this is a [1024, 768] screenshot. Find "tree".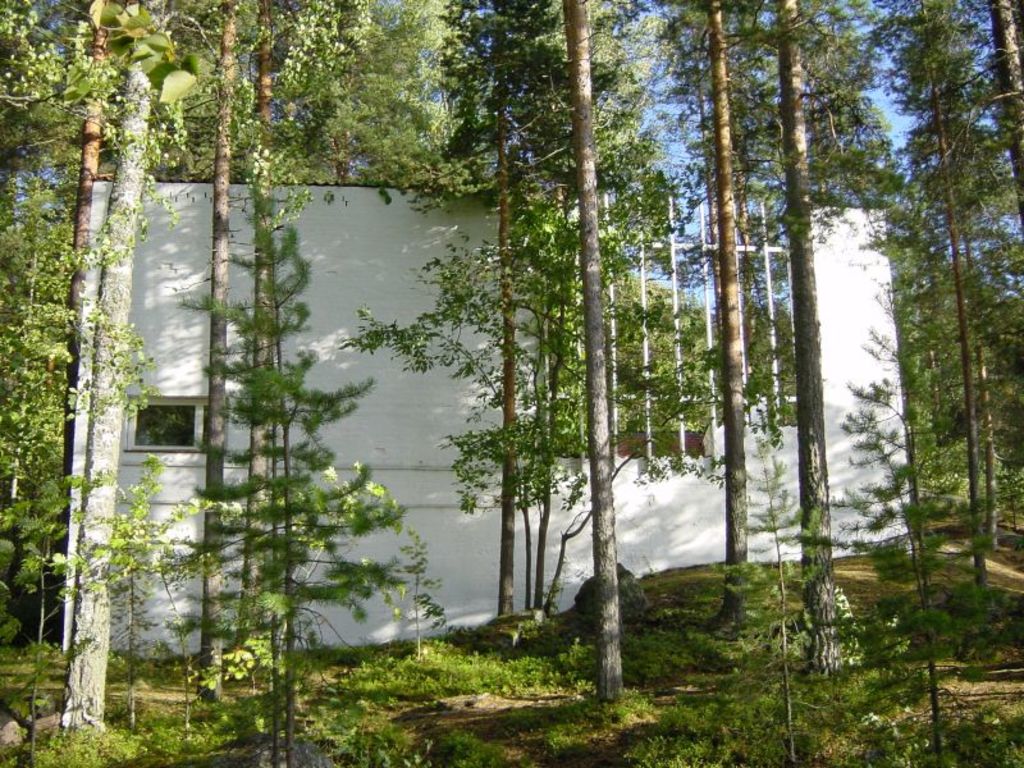
Bounding box: <bbox>785, 0, 1023, 580</bbox>.
